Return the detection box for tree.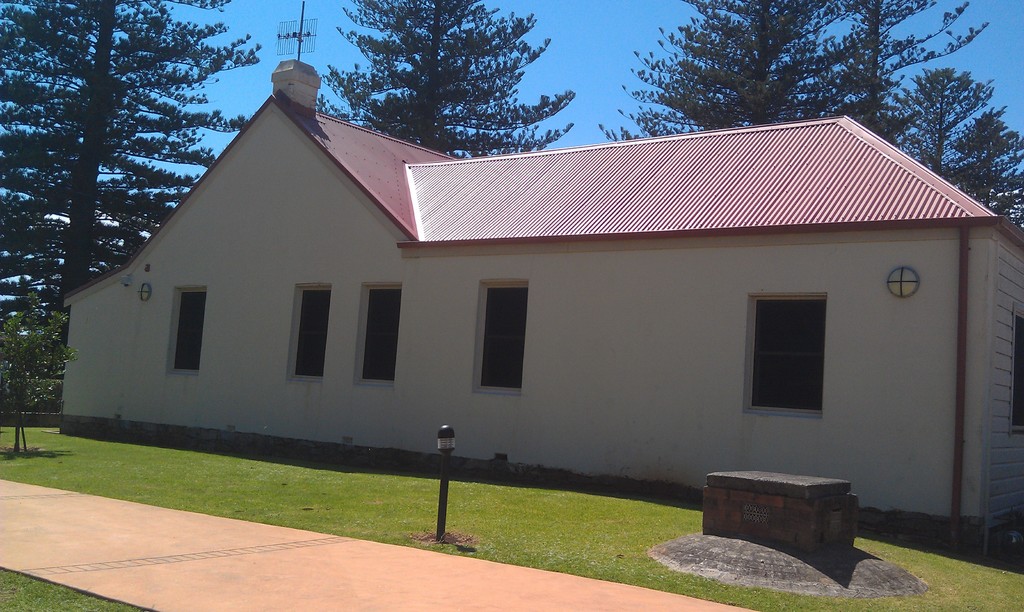
crop(312, 11, 564, 150).
